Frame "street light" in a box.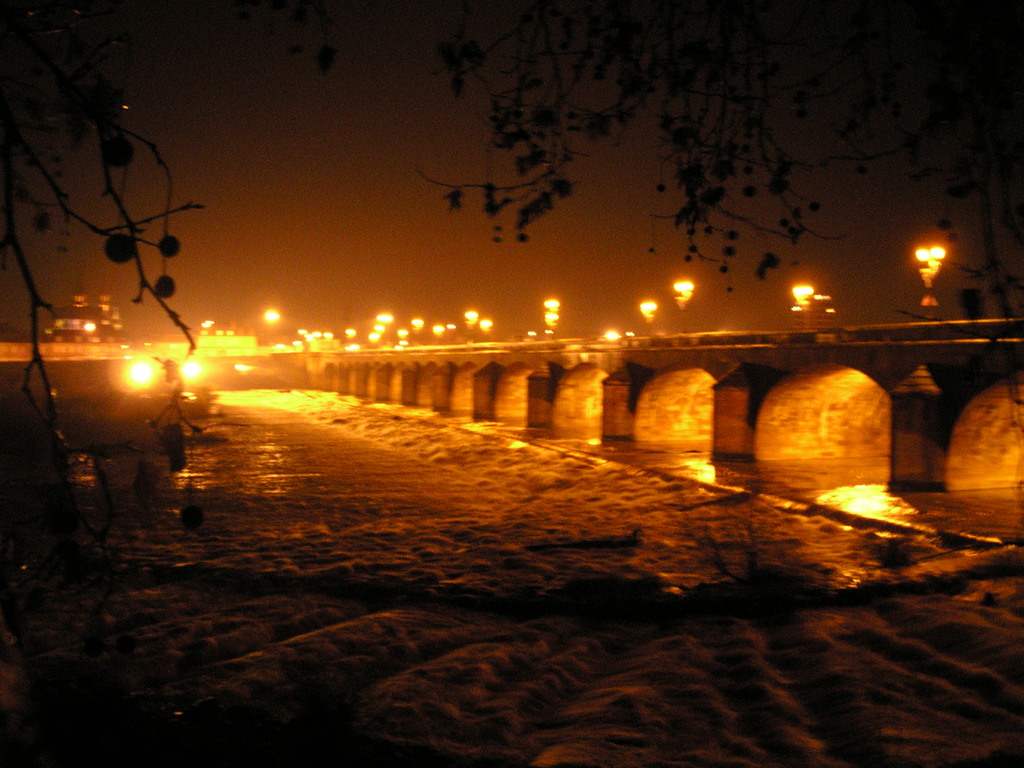
[x1=790, y1=282, x2=816, y2=331].
